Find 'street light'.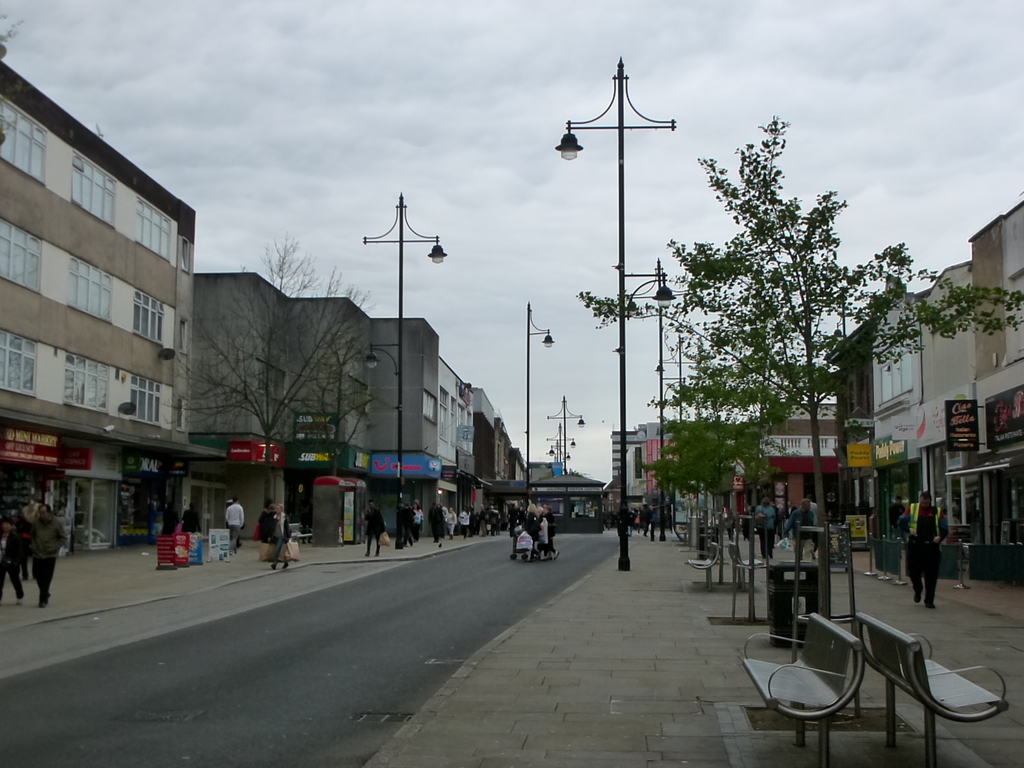
Rect(526, 50, 700, 555).
